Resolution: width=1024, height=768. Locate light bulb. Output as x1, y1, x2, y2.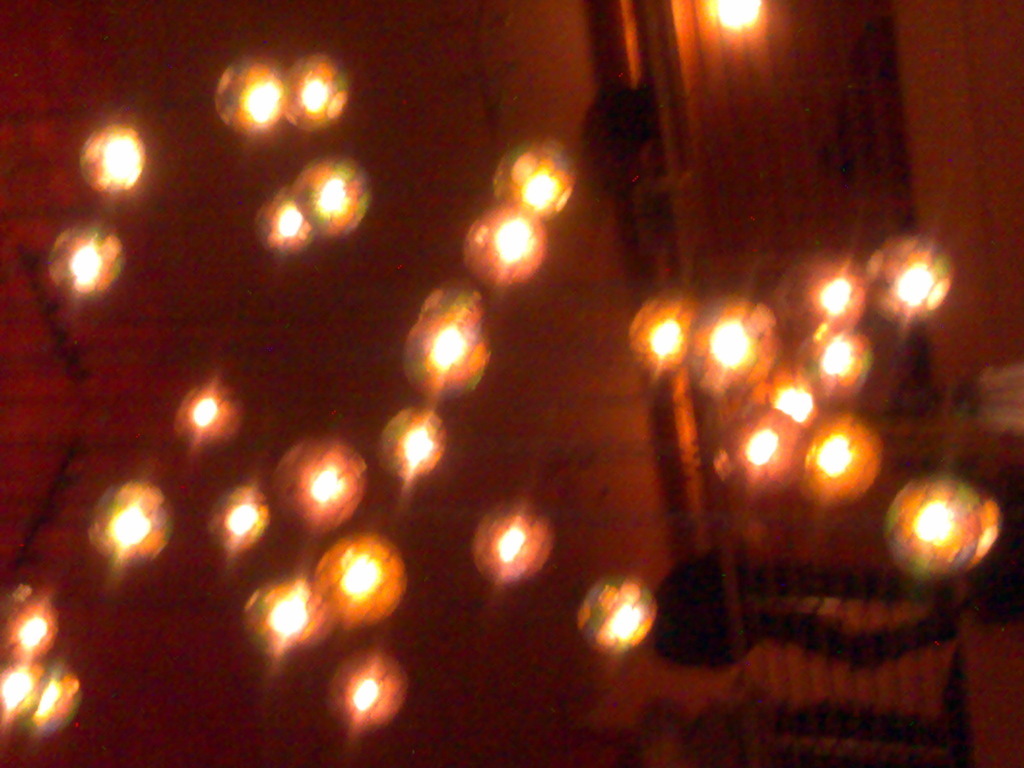
595, 602, 642, 644.
